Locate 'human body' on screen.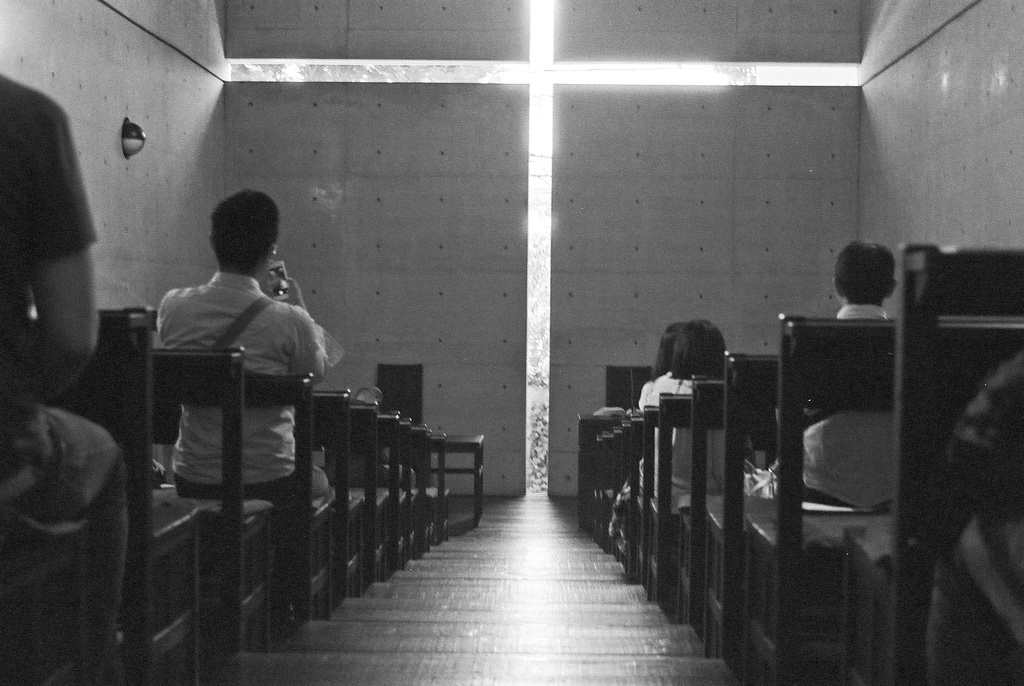
On screen at bbox=(0, 76, 129, 685).
